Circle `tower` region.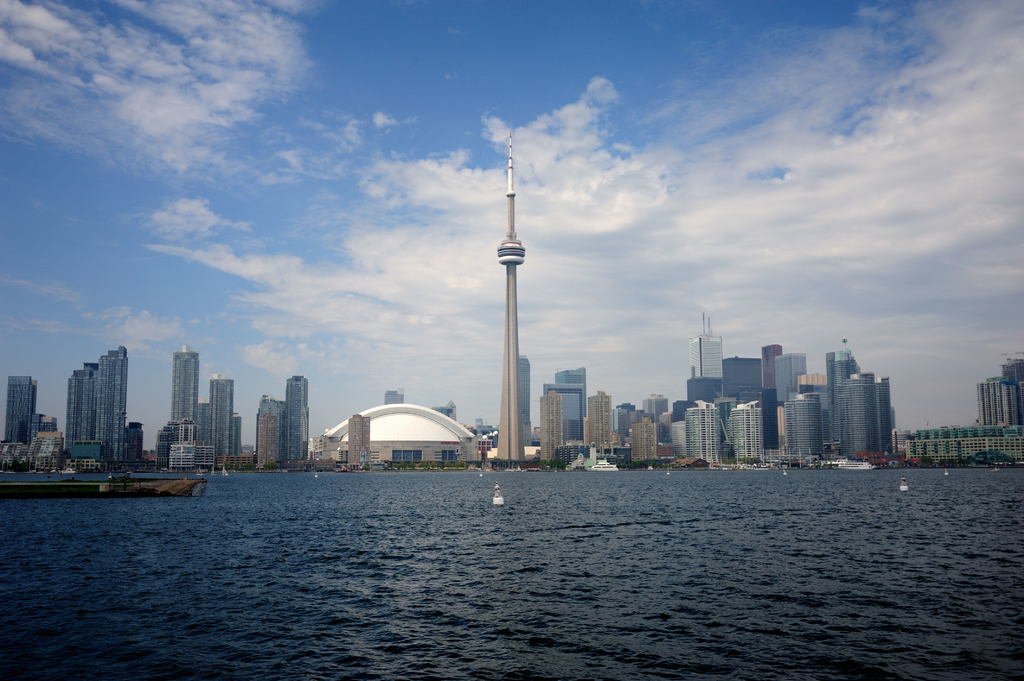
Region: select_region(687, 403, 716, 465).
